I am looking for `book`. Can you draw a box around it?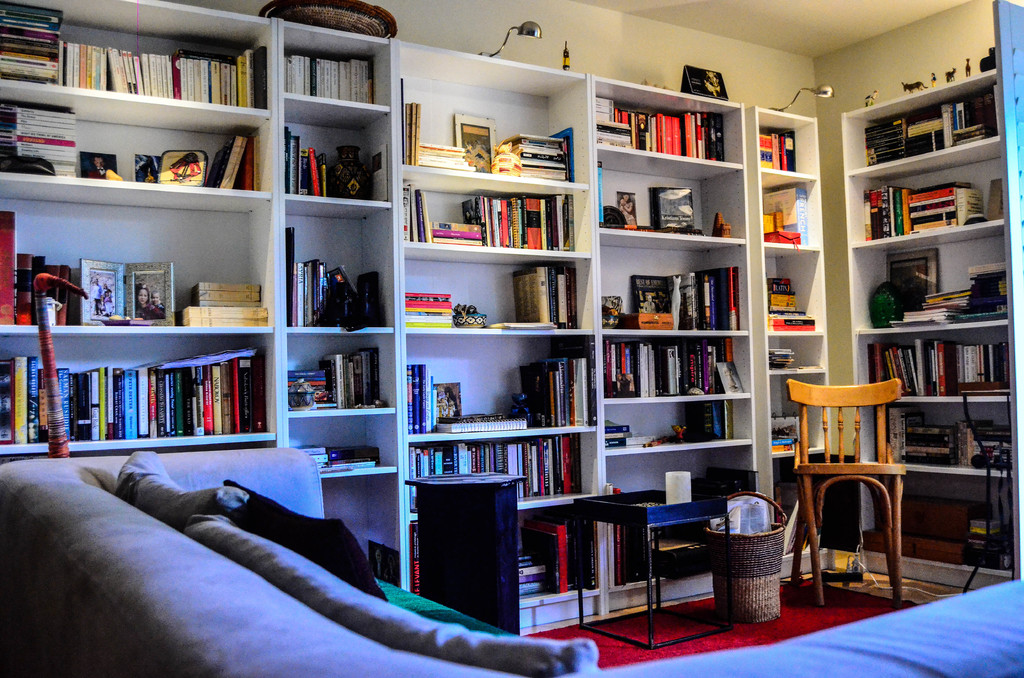
Sure, the bounding box is box(620, 437, 673, 449).
